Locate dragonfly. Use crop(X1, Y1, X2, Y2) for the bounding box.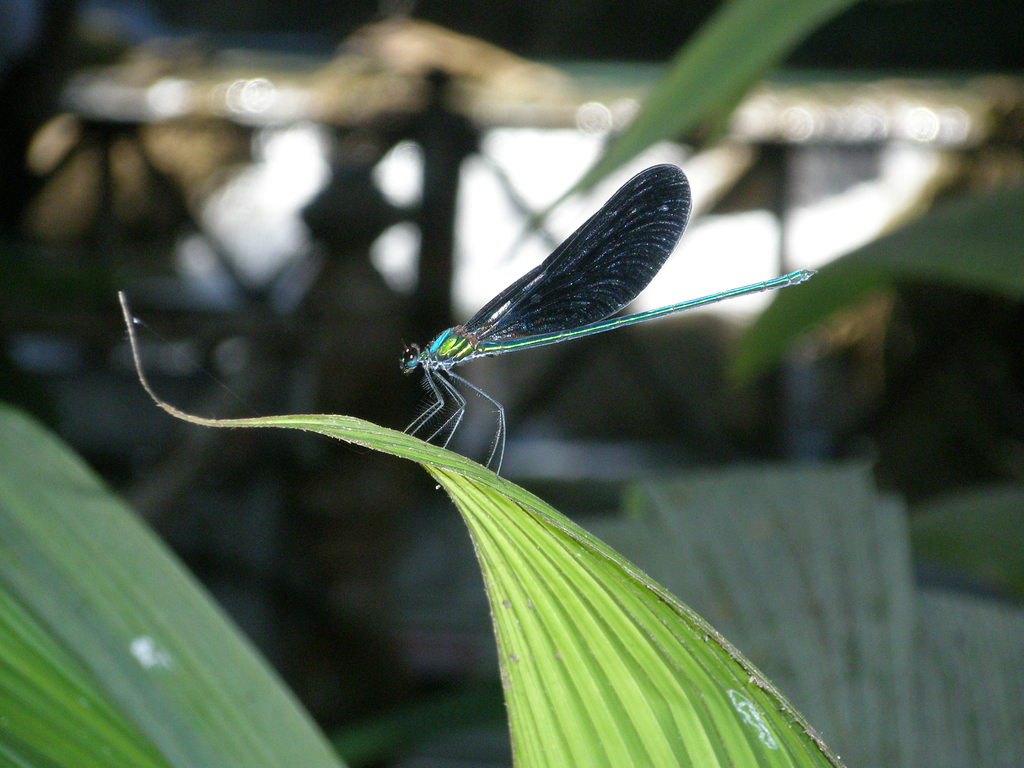
crop(396, 161, 815, 477).
